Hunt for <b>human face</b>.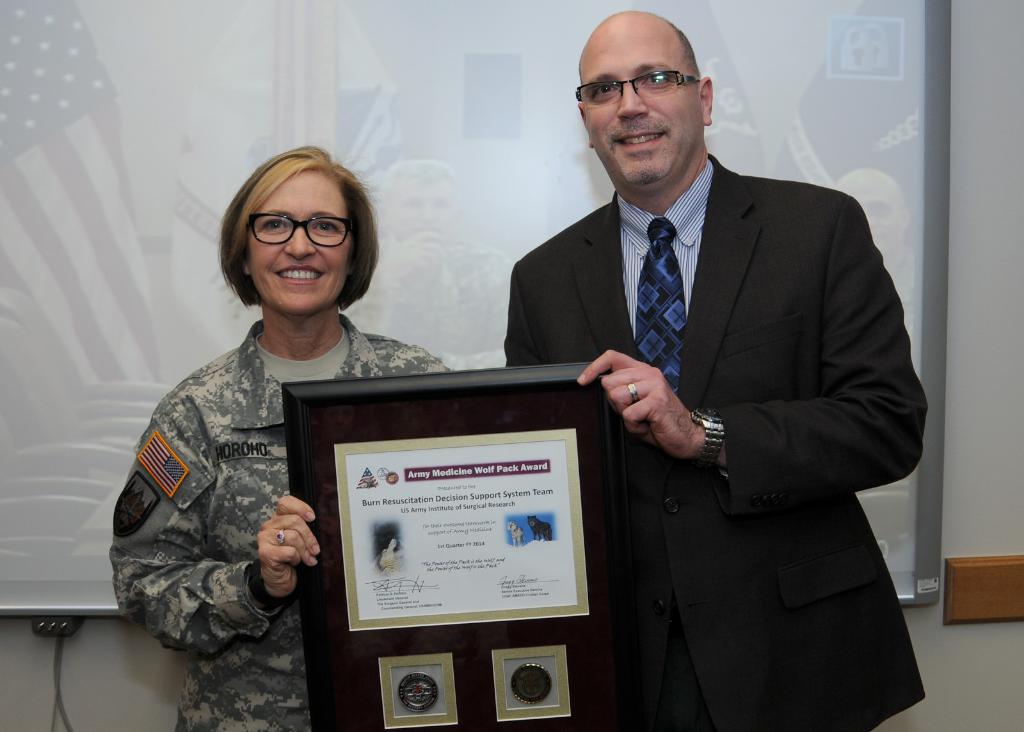
Hunted down at [582, 19, 701, 192].
